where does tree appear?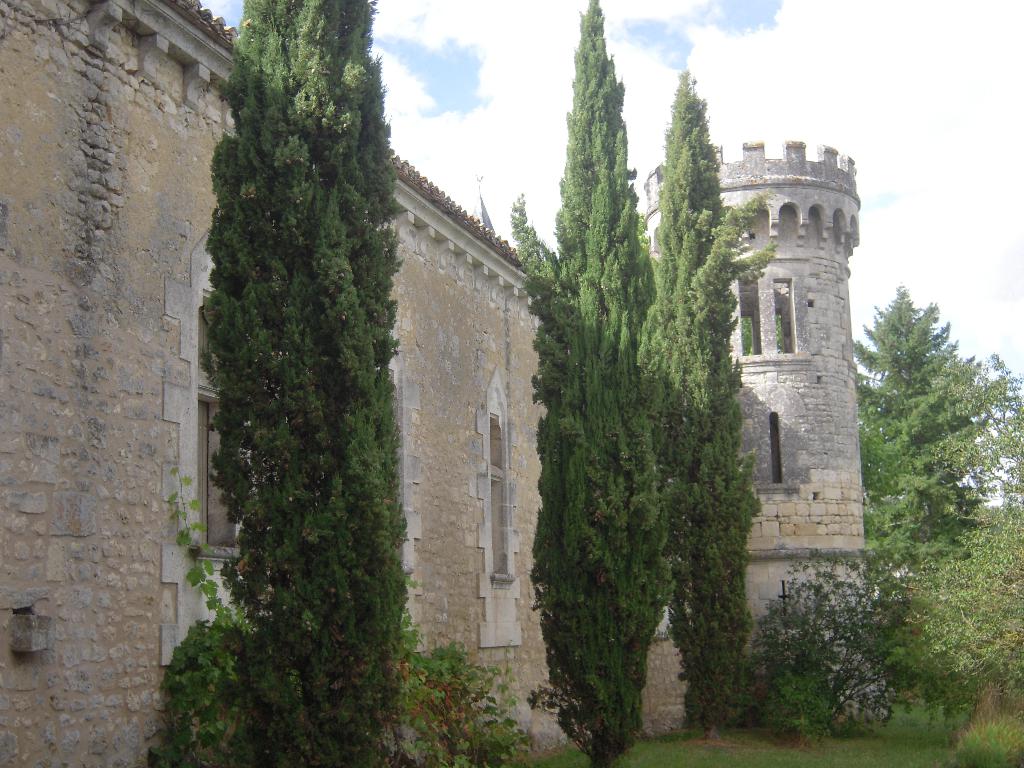
Appears at crop(845, 288, 1001, 558).
